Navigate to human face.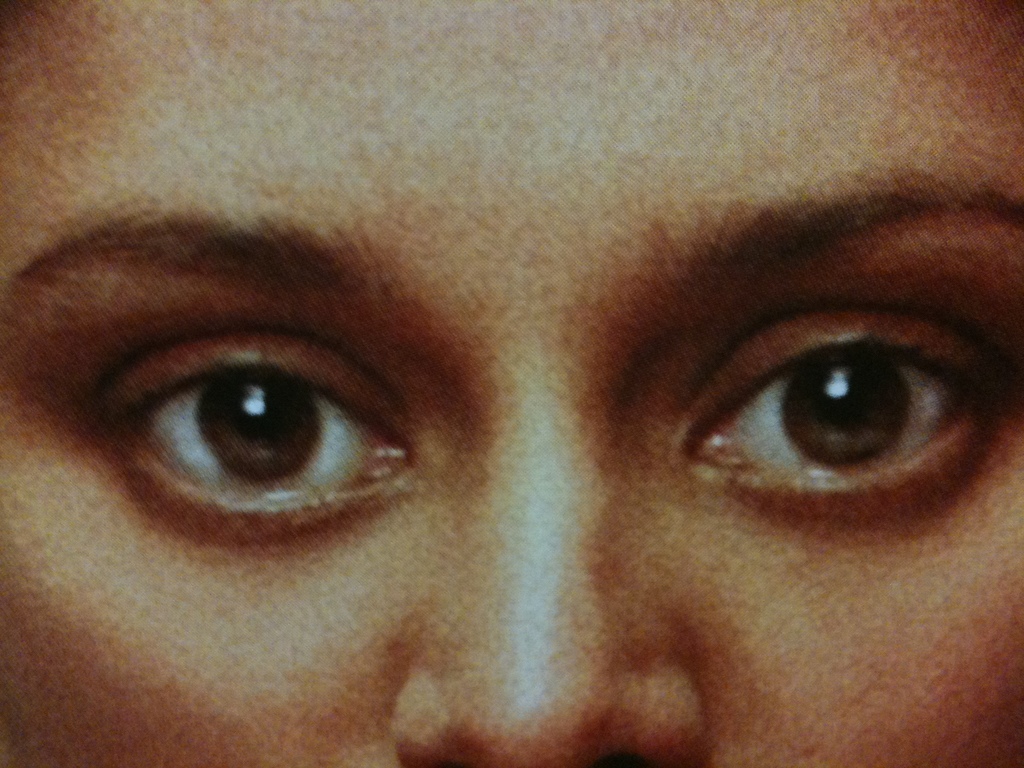
Navigation target: Rect(0, 0, 1023, 767).
